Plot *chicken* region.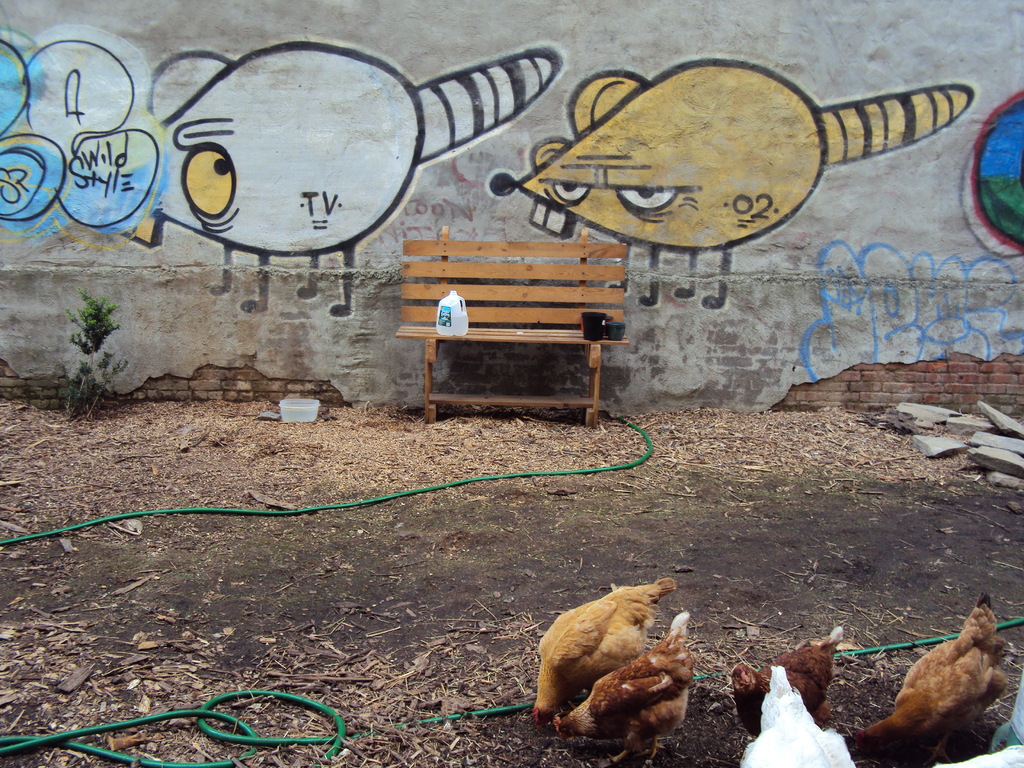
Plotted at bbox=(722, 617, 844, 740).
